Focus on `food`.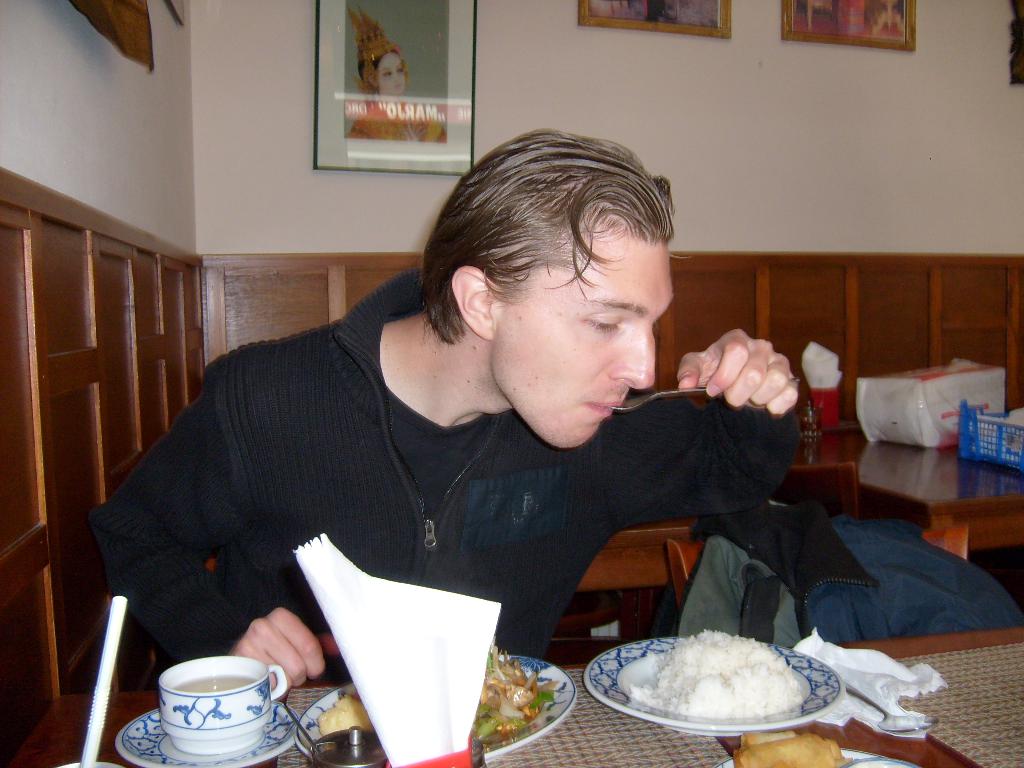
Focused at left=734, top=732, right=854, bottom=767.
